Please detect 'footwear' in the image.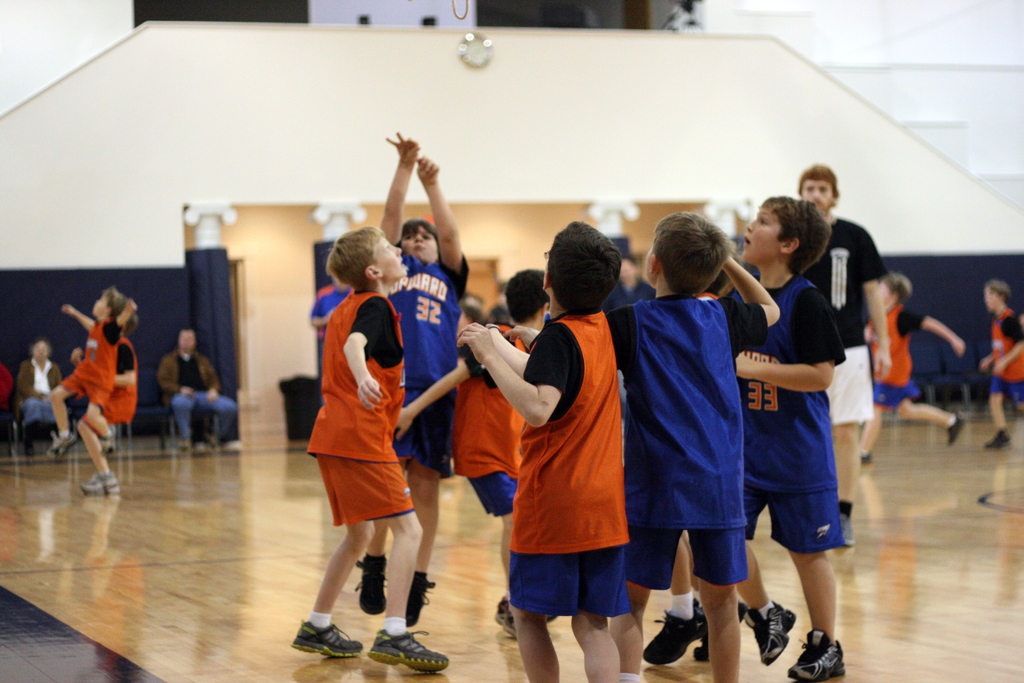
left=634, top=602, right=716, bottom=668.
